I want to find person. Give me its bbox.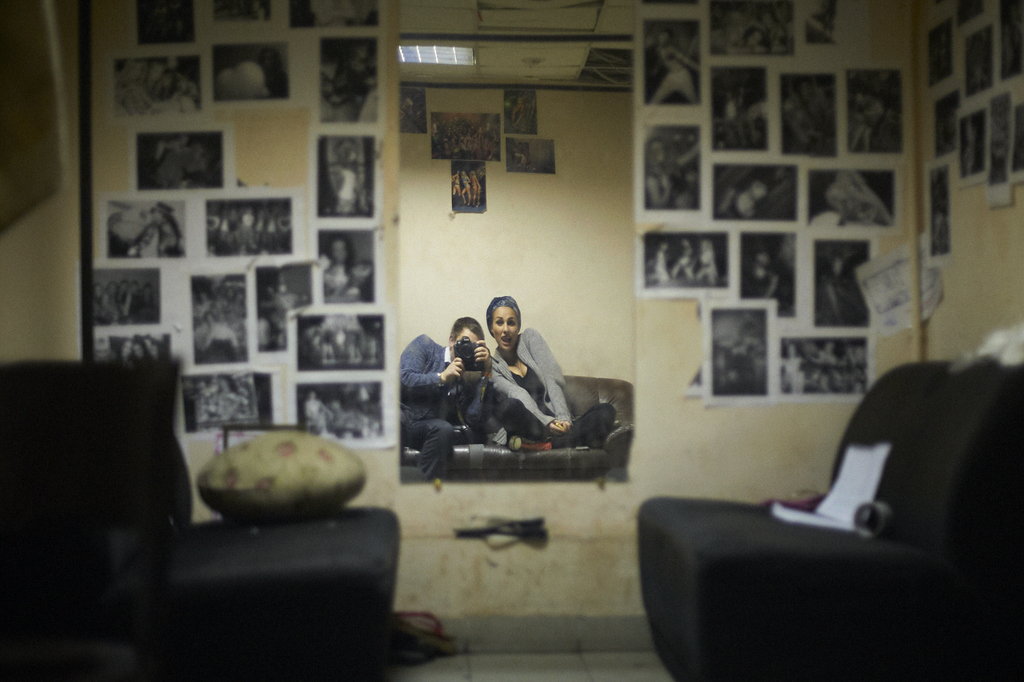
crop(646, 243, 674, 288).
